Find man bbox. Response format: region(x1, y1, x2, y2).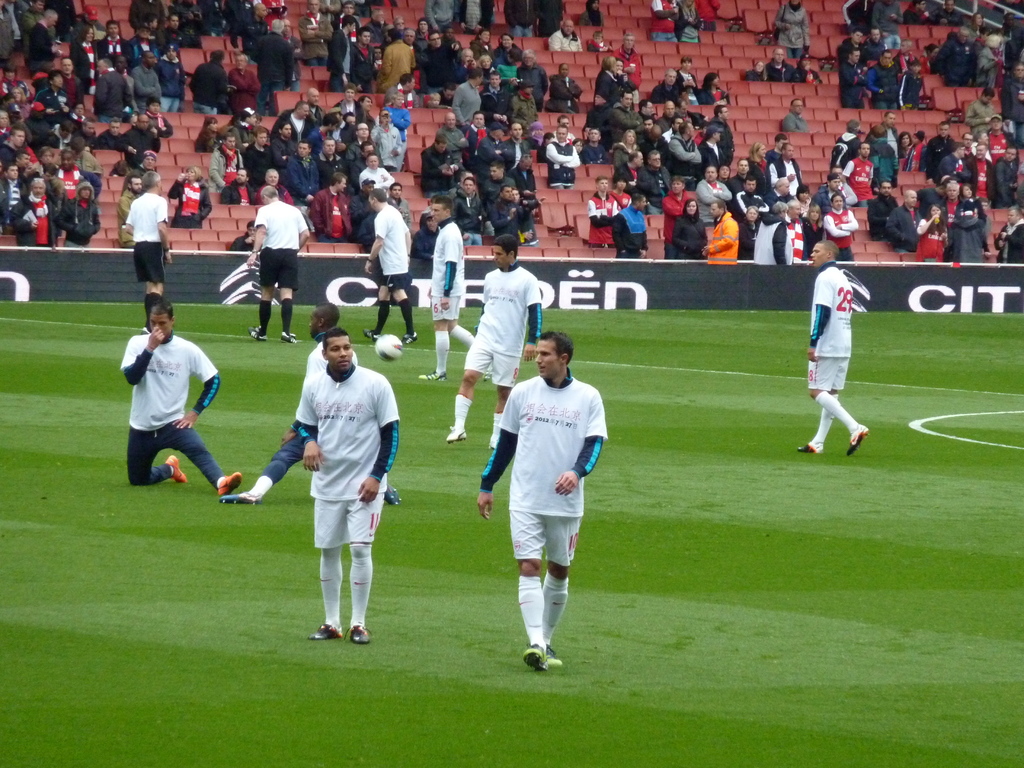
region(10, 175, 67, 251).
